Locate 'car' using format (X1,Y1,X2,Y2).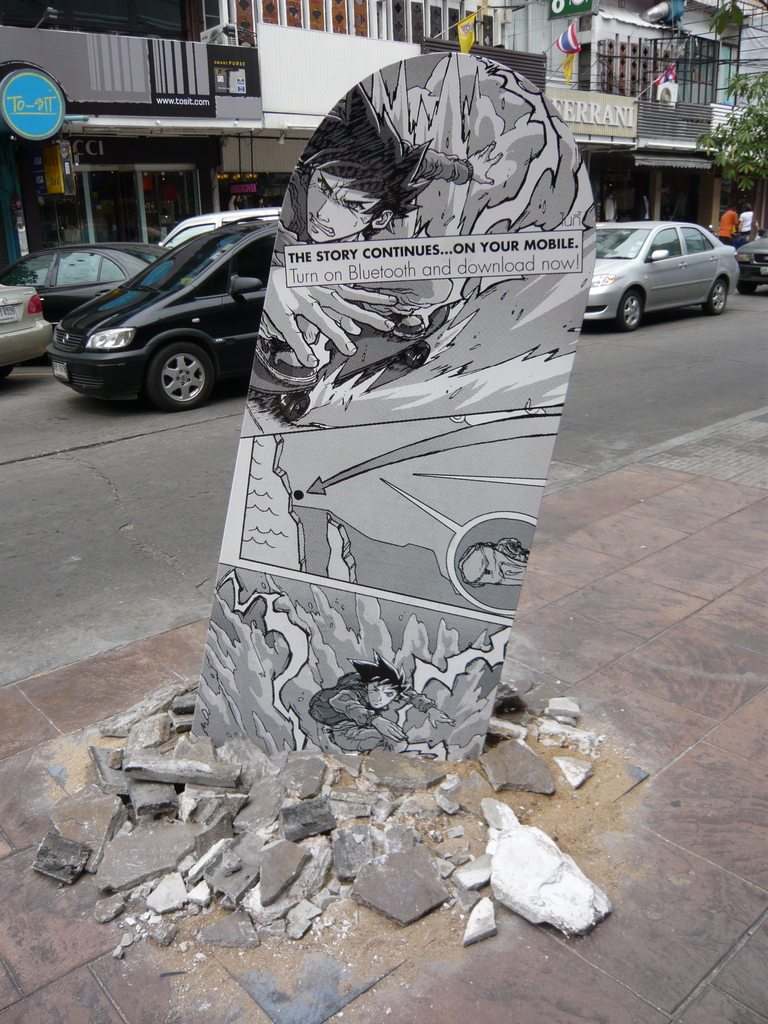
(0,284,46,377).
